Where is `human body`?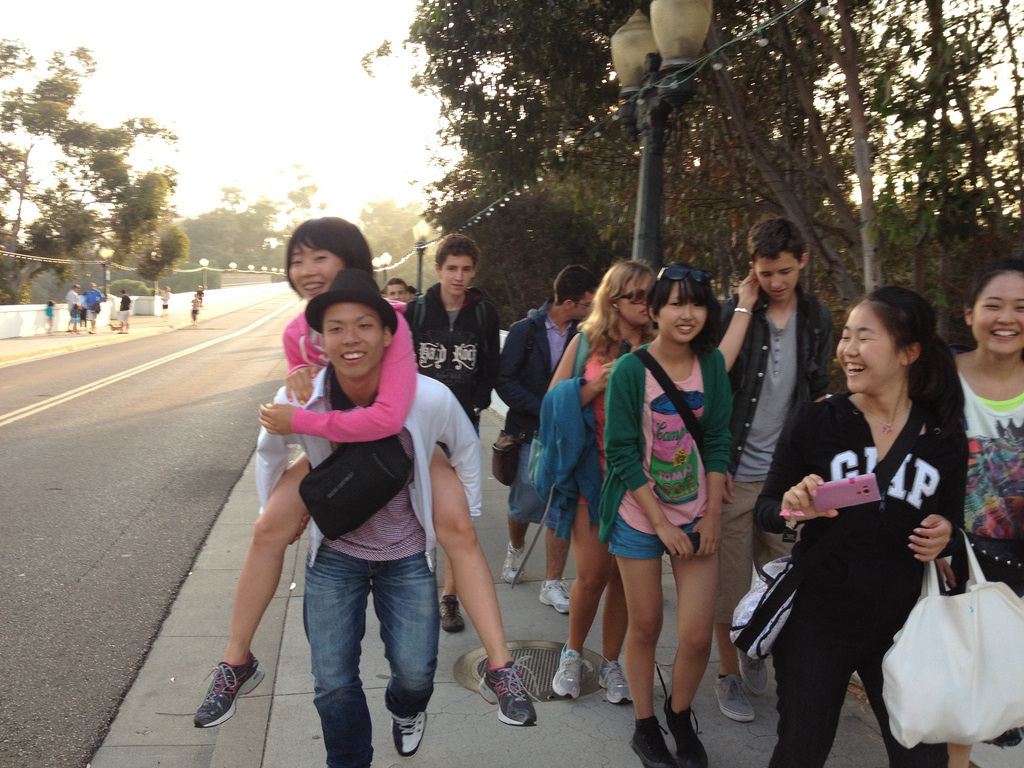
l=117, t=296, r=130, b=333.
